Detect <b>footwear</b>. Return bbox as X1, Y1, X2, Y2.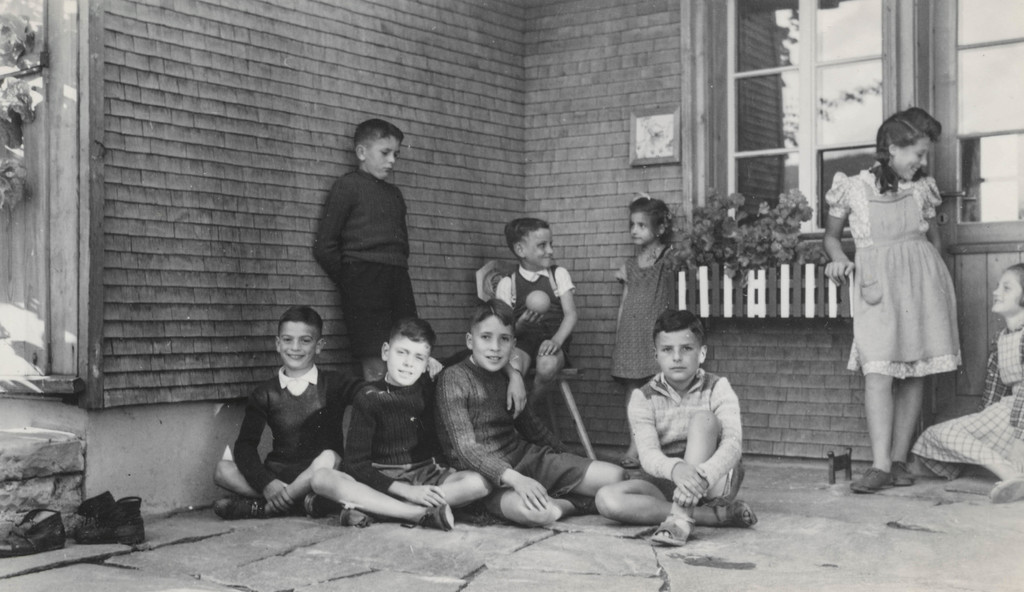
853, 467, 890, 490.
